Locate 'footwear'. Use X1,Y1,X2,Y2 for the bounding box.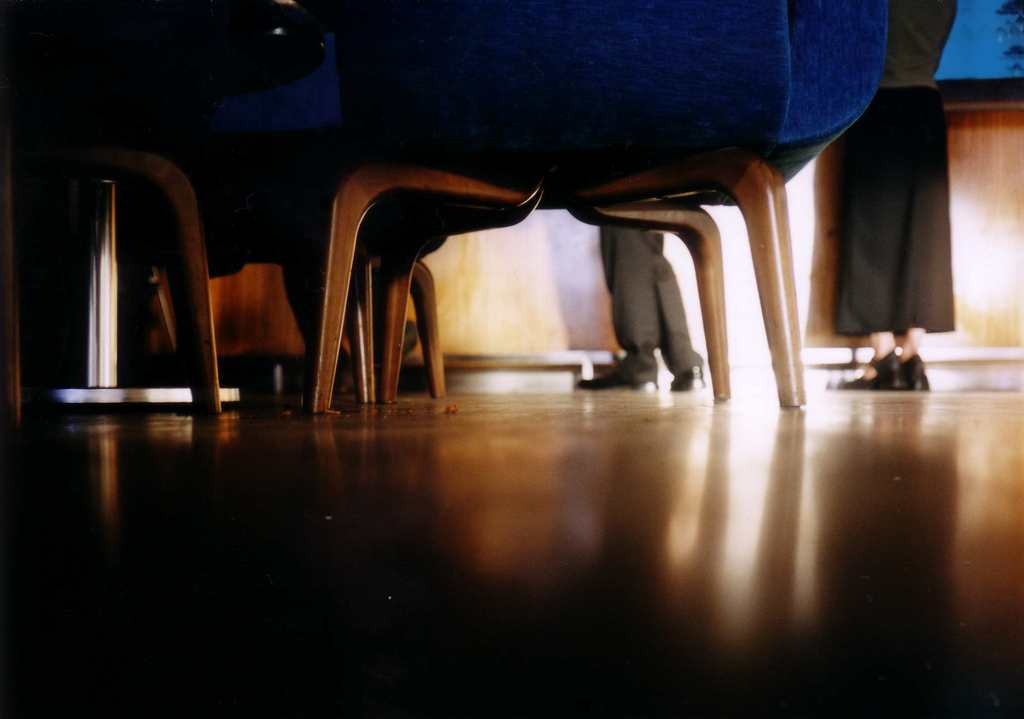
577,354,659,393.
